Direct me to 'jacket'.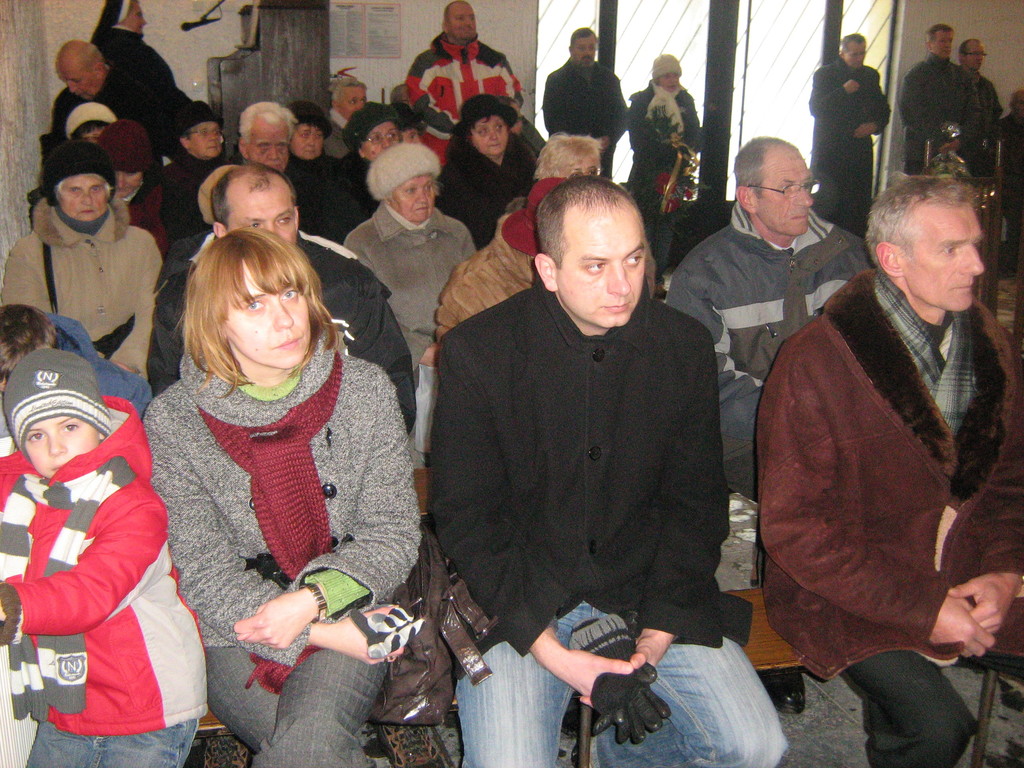
Direction: [left=666, top=203, right=868, bottom=437].
